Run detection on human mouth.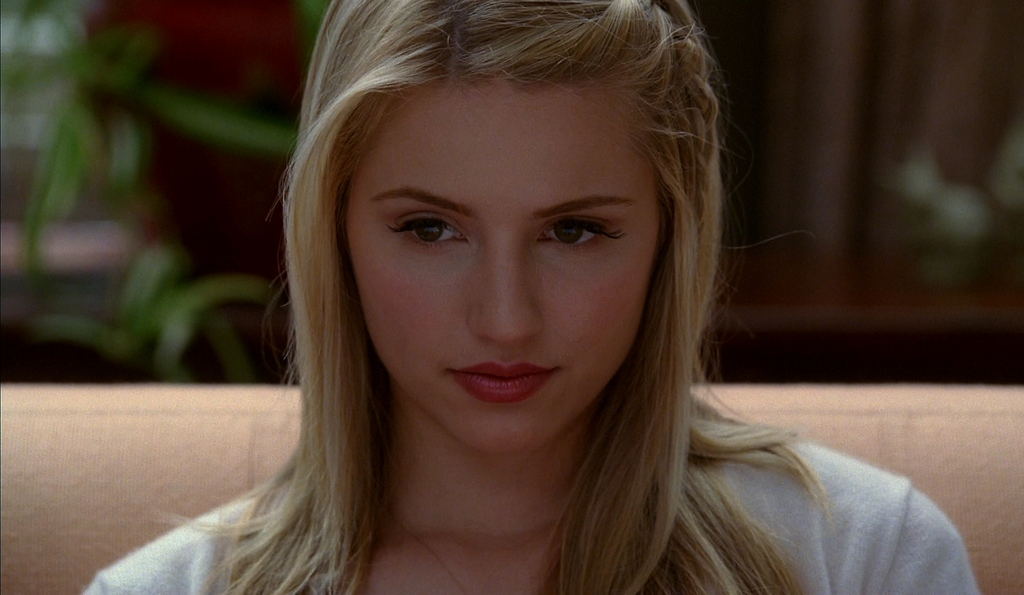
Result: pyautogui.locateOnScreen(435, 359, 559, 414).
